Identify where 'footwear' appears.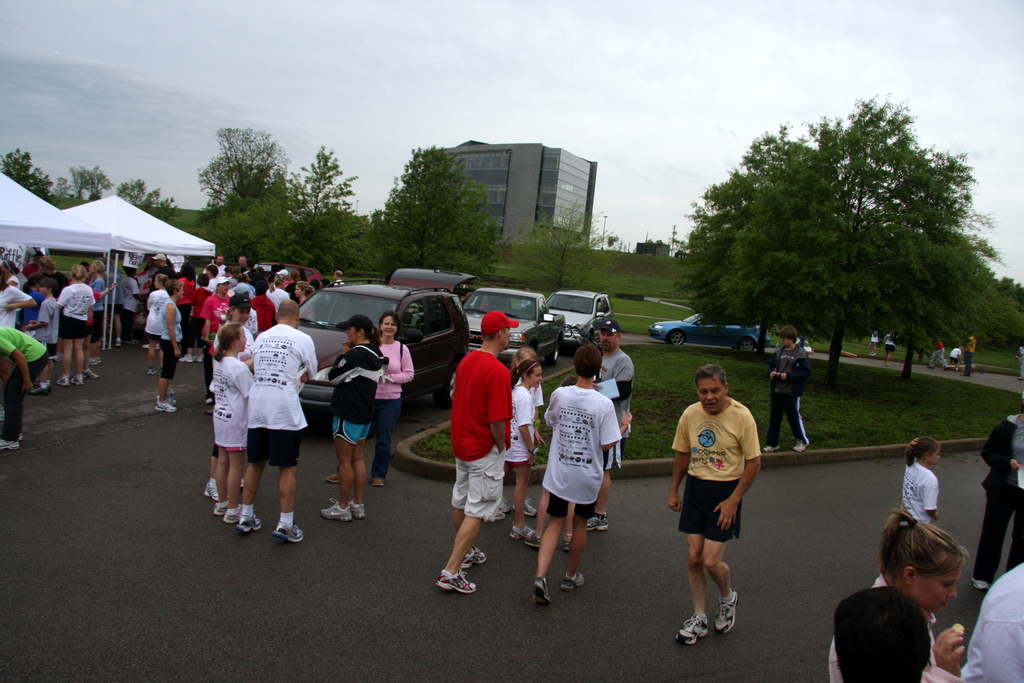
Appears at bbox(716, 590, 738, 632).
